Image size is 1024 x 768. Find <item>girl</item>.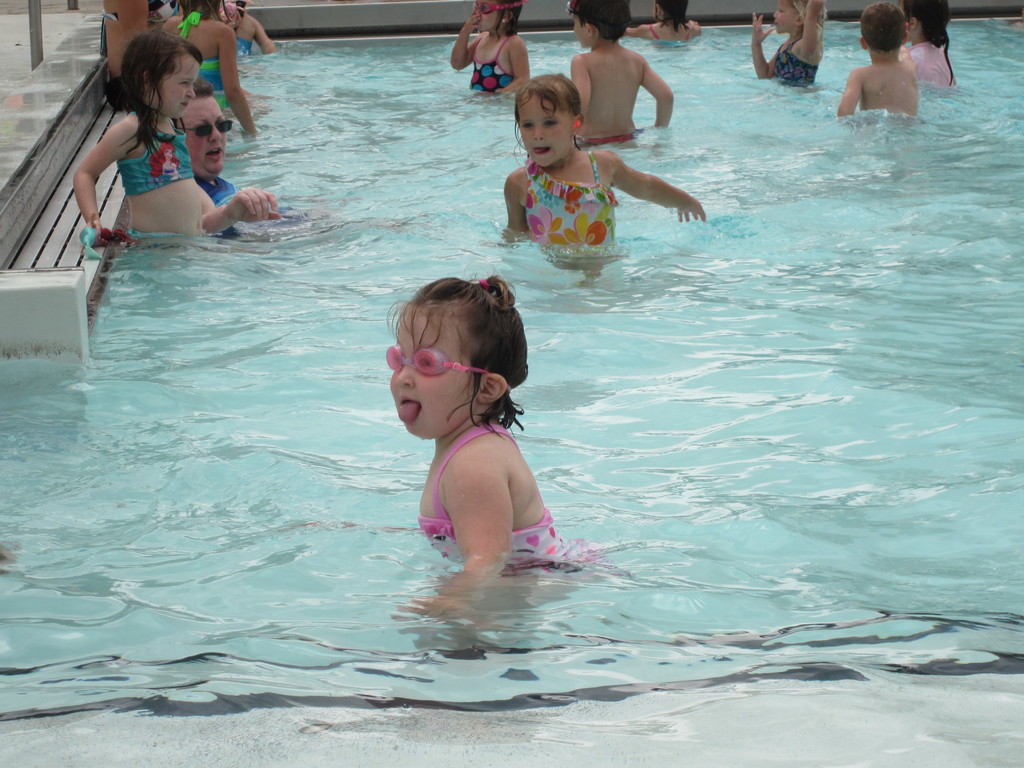
left=385, top=273, right=596, bottom=616.
